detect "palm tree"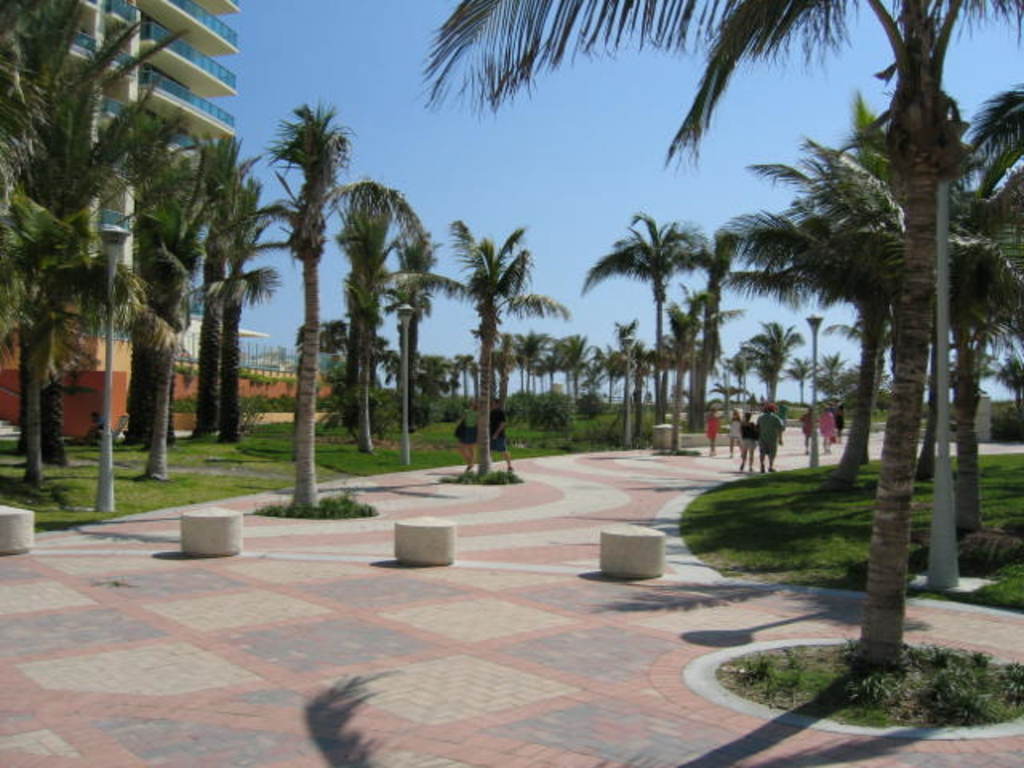
rect(494, 326, 544, 421)
